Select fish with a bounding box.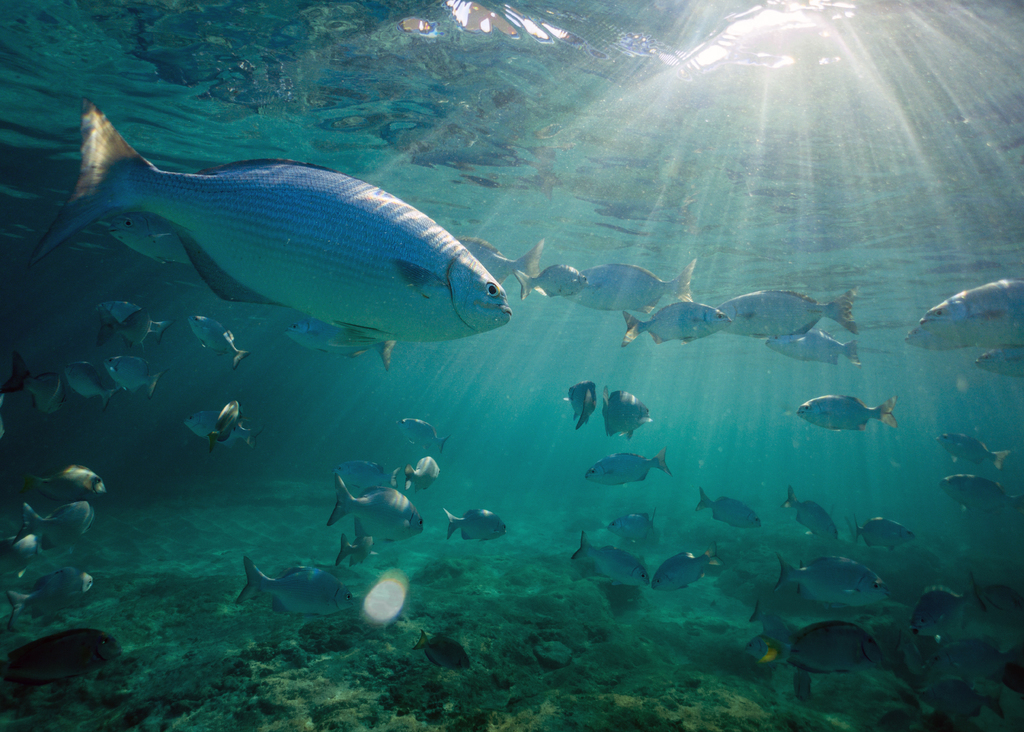
pyautogui.locateOnScreen(768, 334, 858, 359).
